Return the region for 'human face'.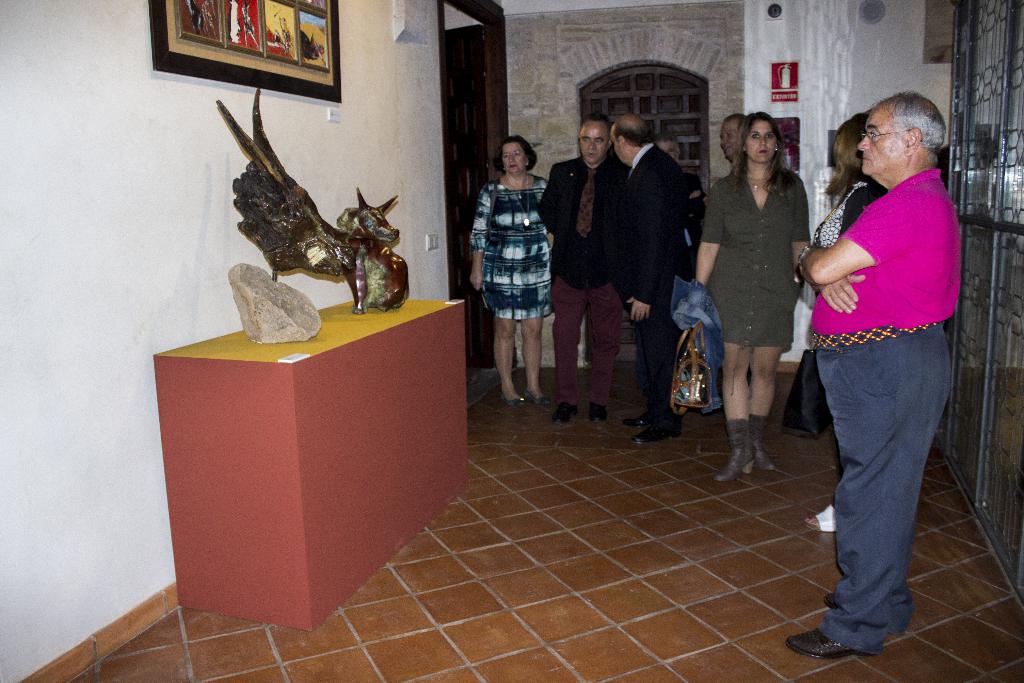
bbox(579, 124, 607, 165).
